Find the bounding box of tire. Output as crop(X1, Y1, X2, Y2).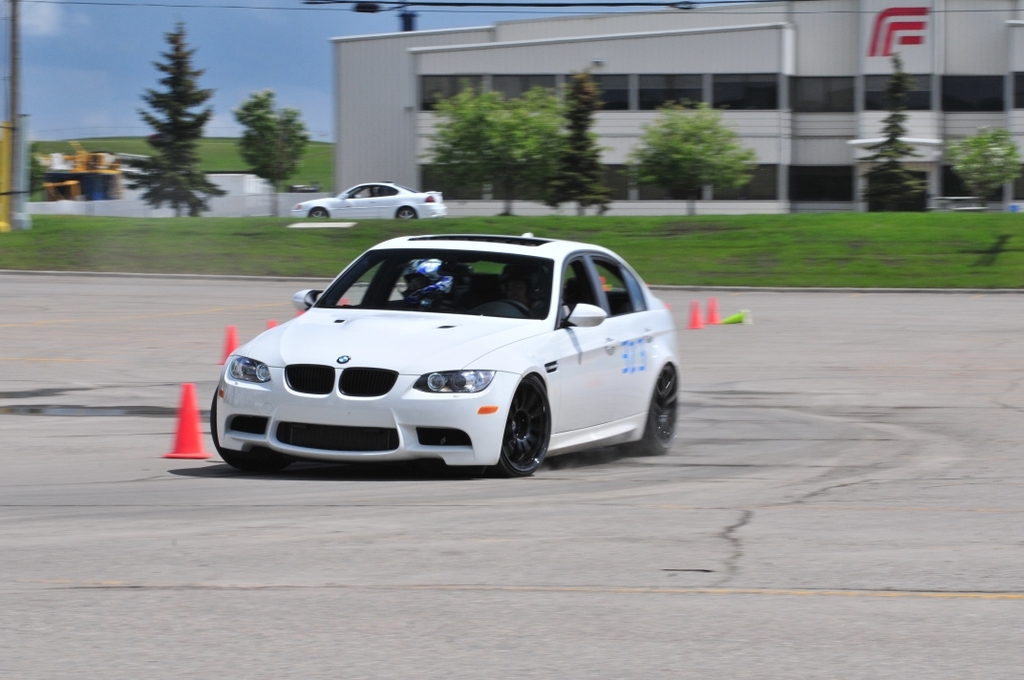
crop(309, 207, 331, 218).
